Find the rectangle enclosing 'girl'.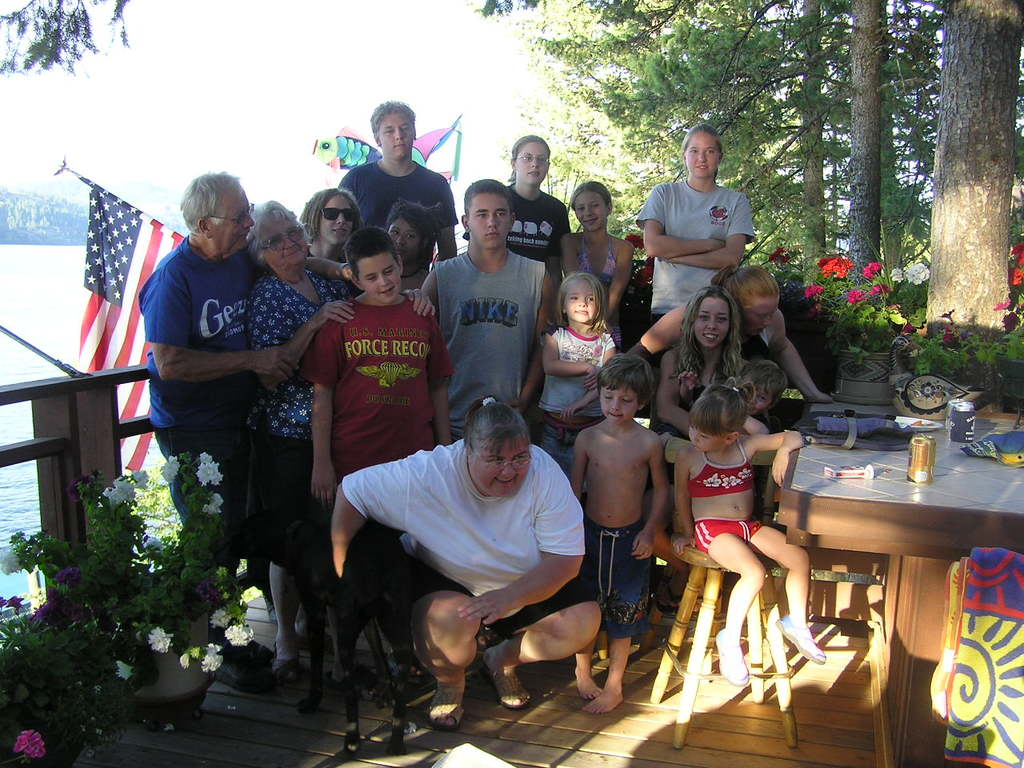
(562, 181, 633, 351).
